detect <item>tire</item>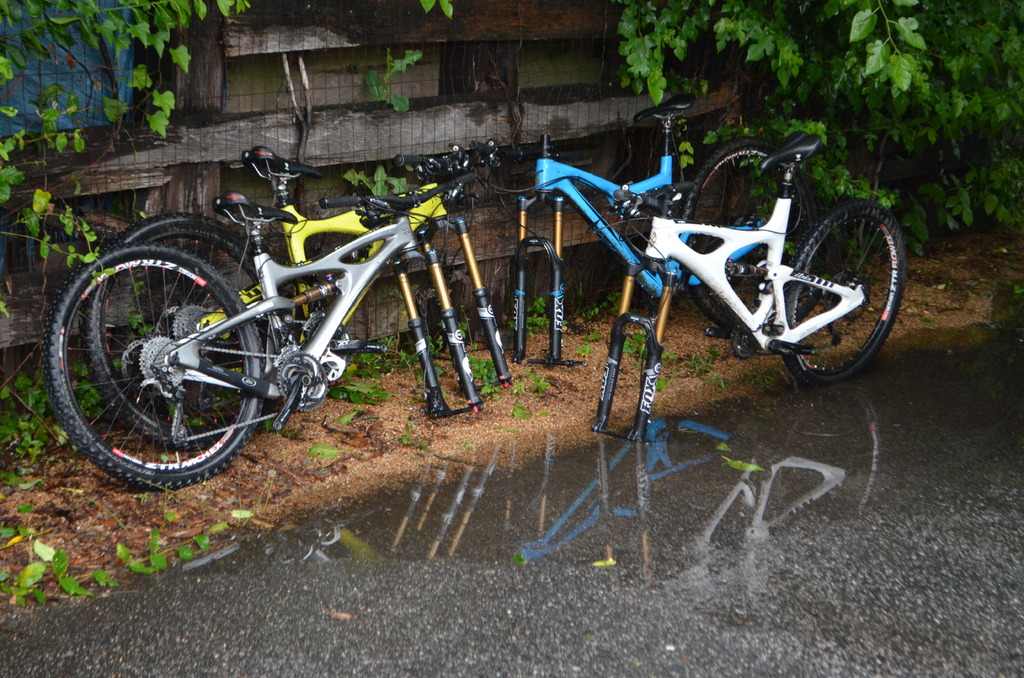
[left=796, top=202, right=897, bottom=386]
